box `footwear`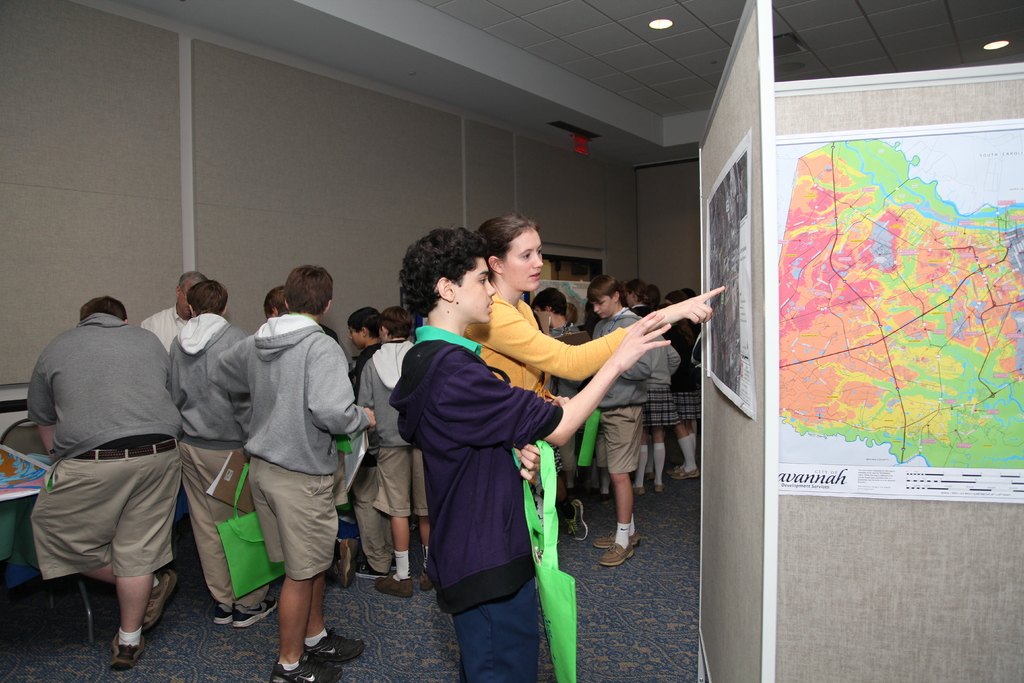
l=593, t=531, r=641, b=543
